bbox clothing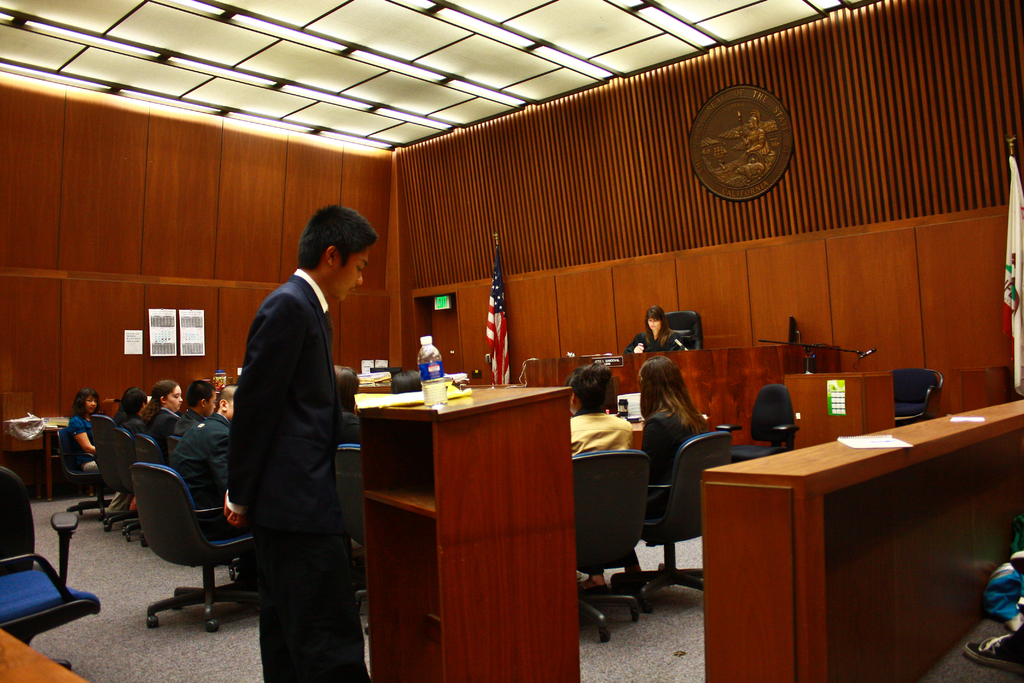
<box>569,404,635,454</box>
